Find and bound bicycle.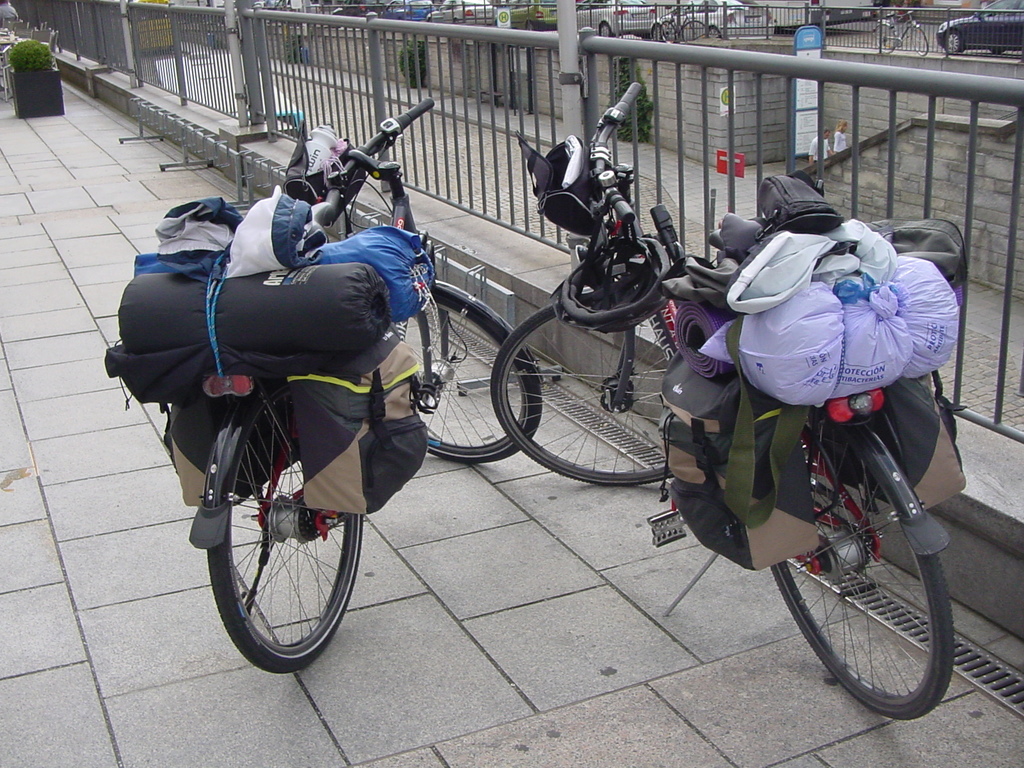
Bound: <bbox>871, 7, 928, 56</bbox>.
